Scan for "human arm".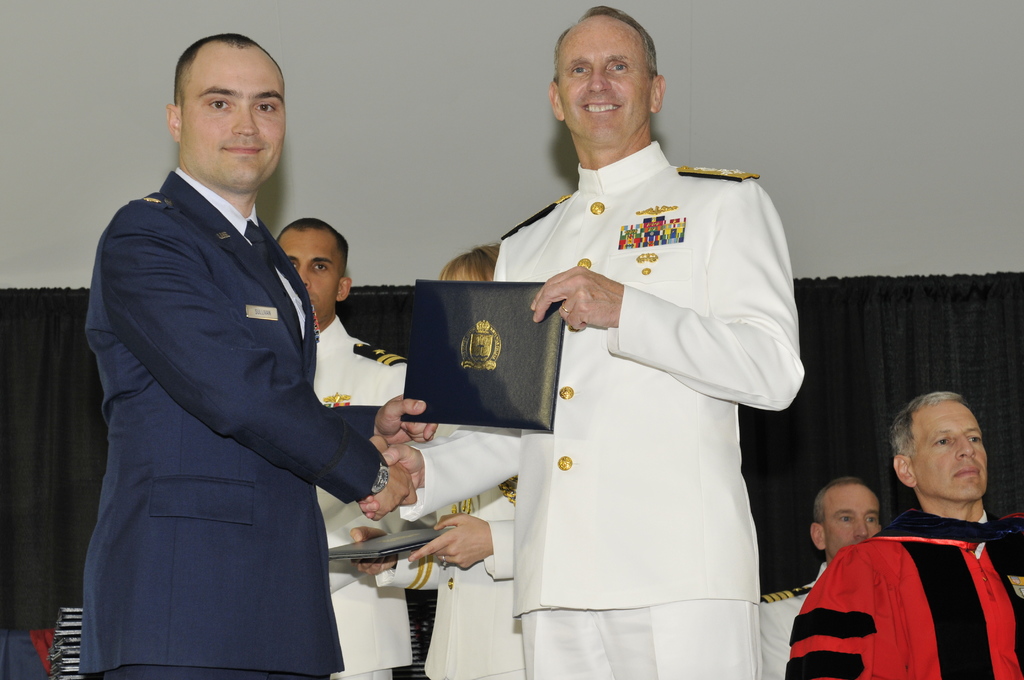
Scan result: l=97, t=213, r=420, b=527.
